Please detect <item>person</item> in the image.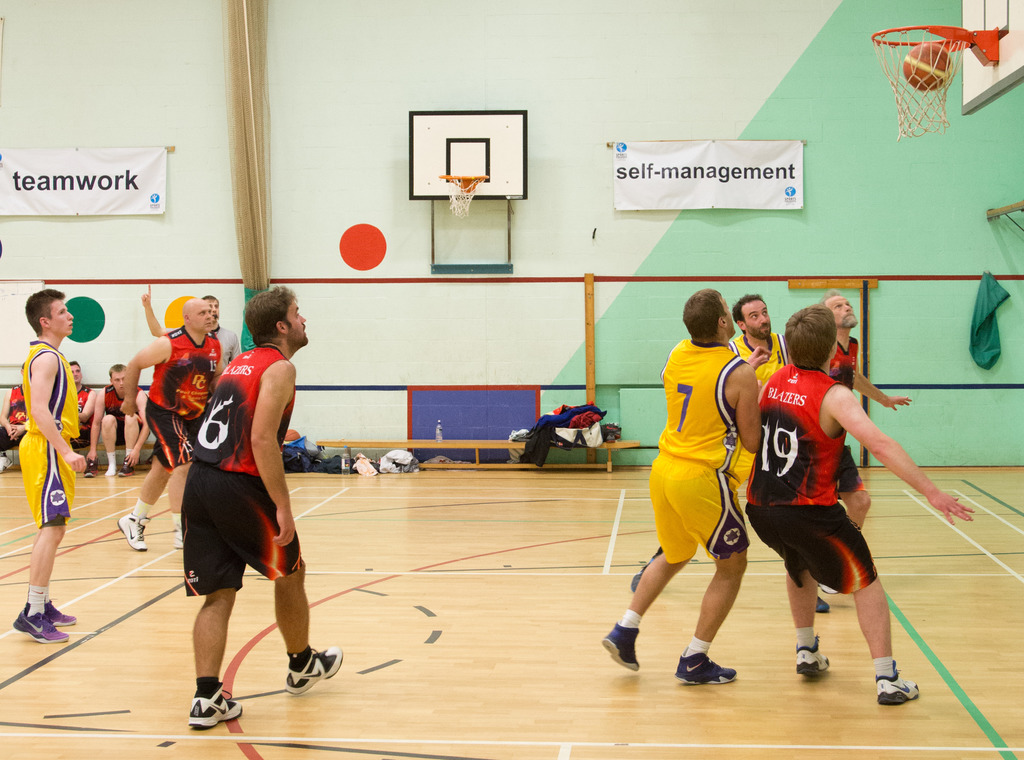
rect(120, 295, 224, 552).
